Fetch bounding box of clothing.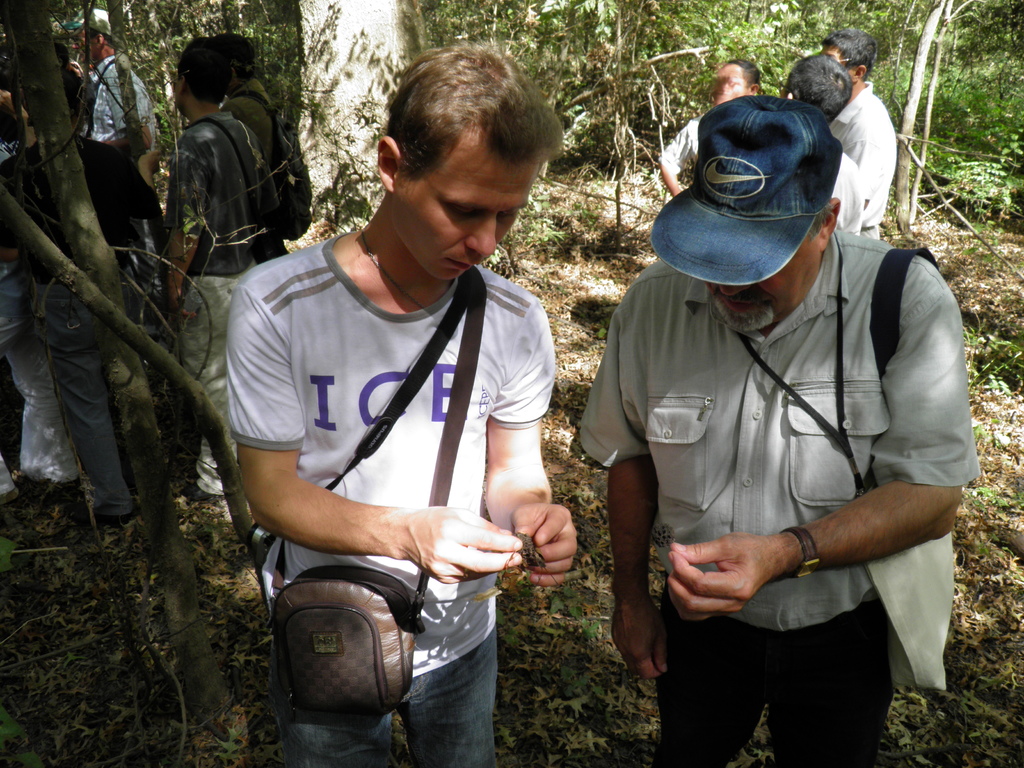
Bbox: {"x1": 221, "y1": 233, "x2": 559, "y2": 767}.
